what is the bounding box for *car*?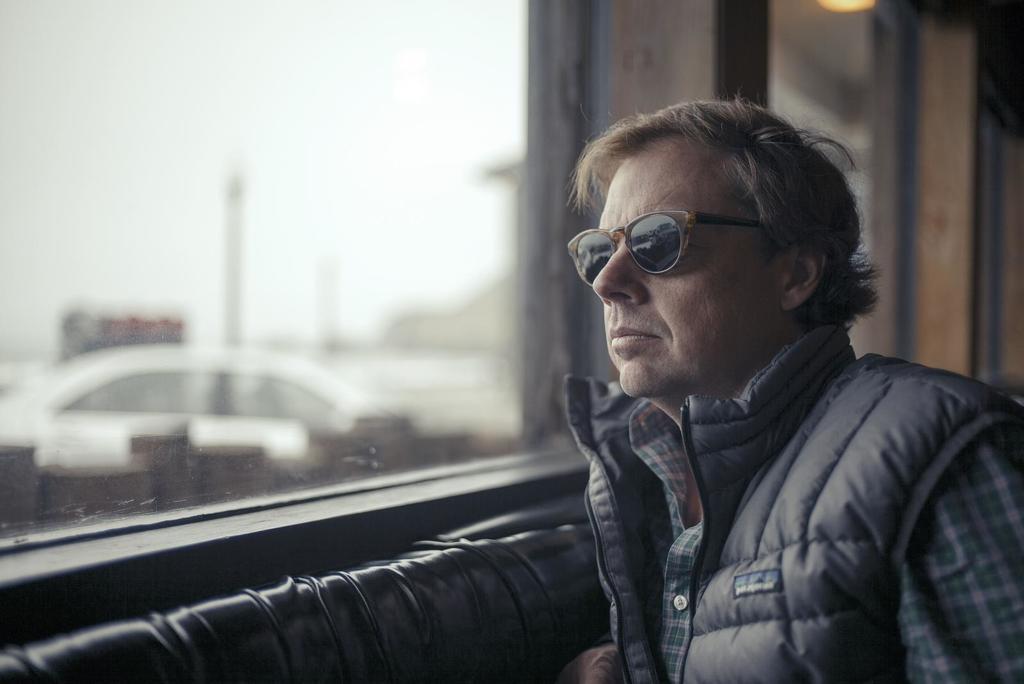
0, 343, 393, 456.
